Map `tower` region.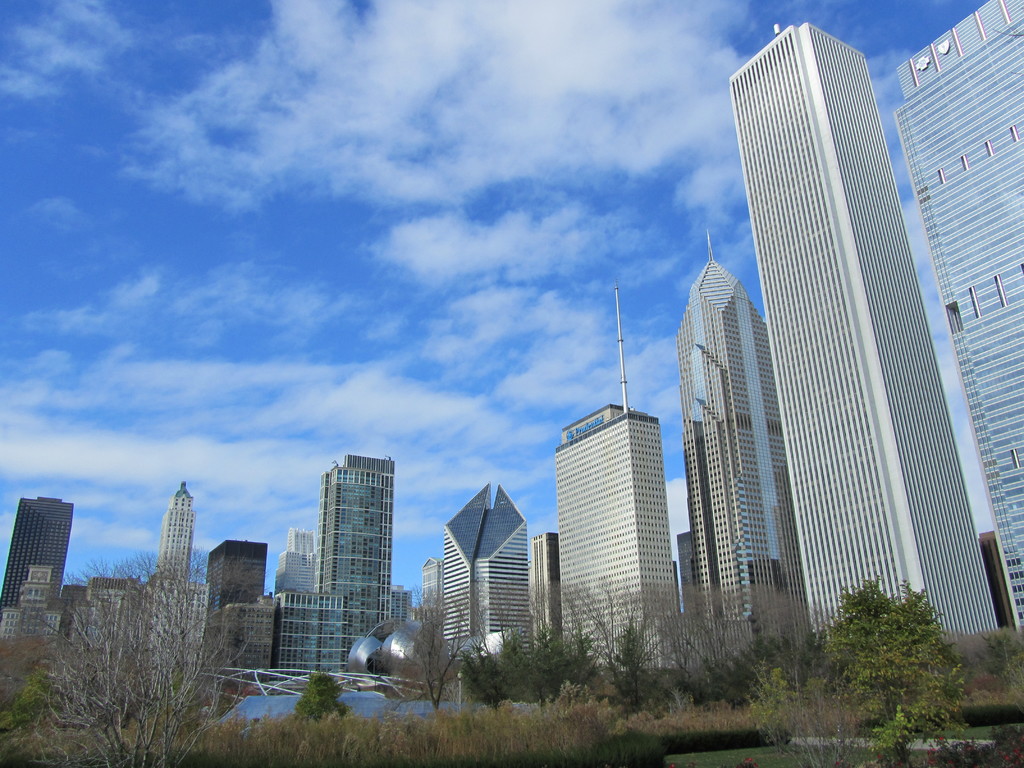
Mapped to (left=1, top=497, right=71, bottom=623).
